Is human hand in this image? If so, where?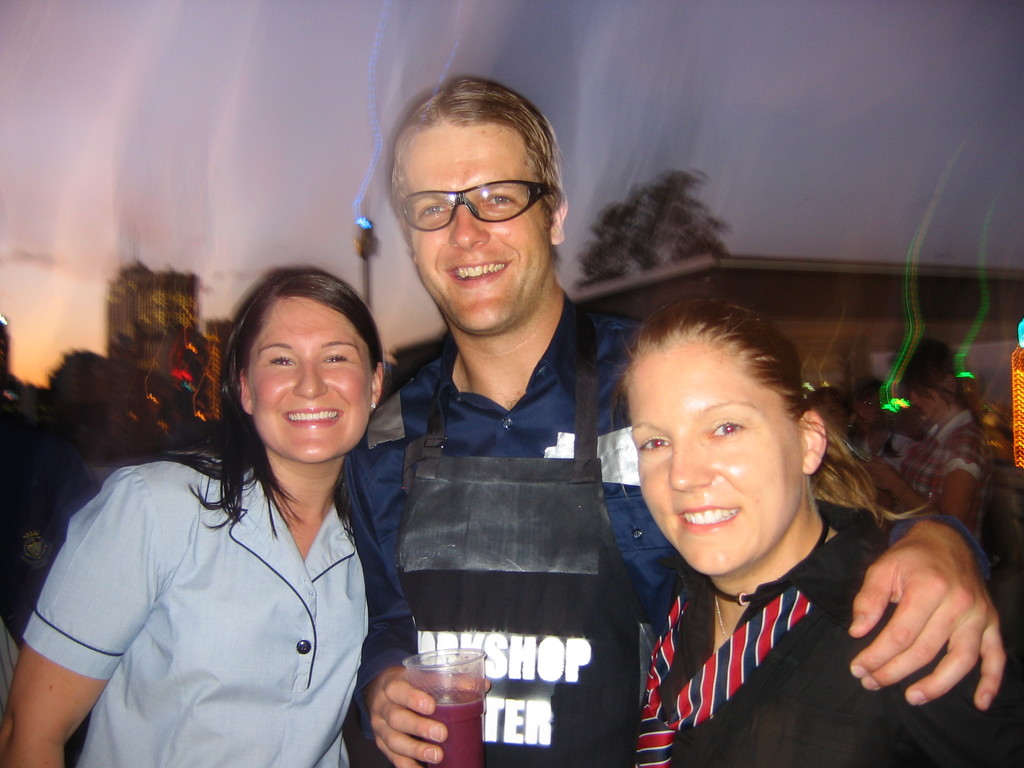
Yes, at x1=365, y1=664, x2=493, y2=767.
